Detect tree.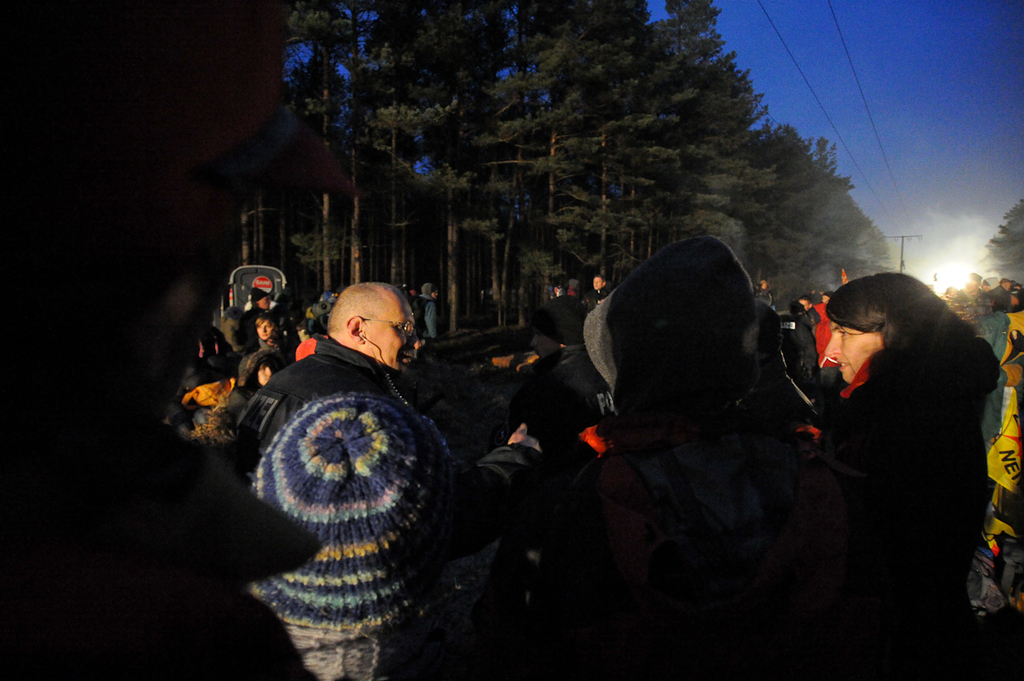
Detected at {"x1": 646, "y1": 0, "x2": 776, "y2": 258}.
